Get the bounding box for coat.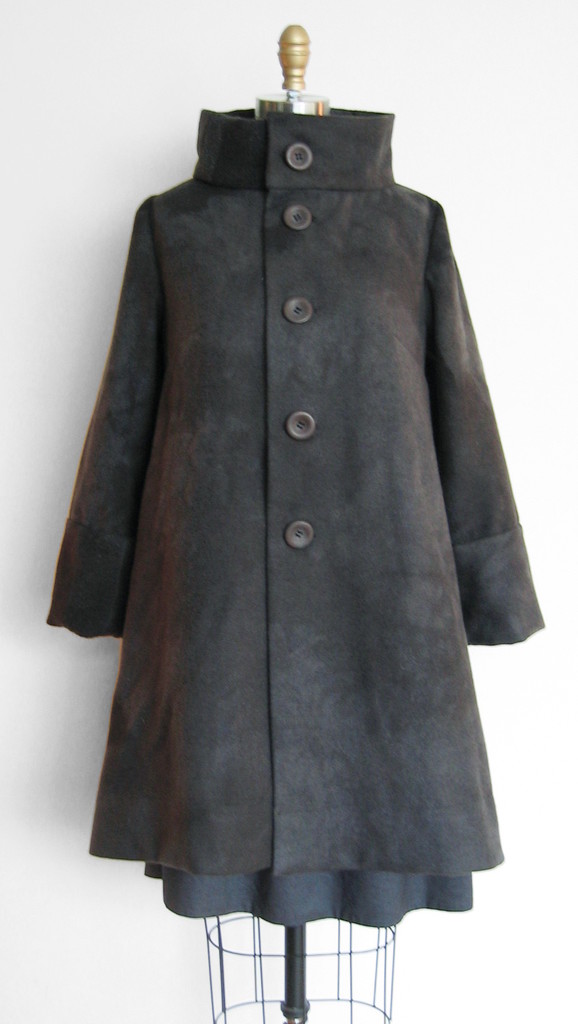
{"left": 42, "top": 113, "right": 551, "bottom": 867}.
